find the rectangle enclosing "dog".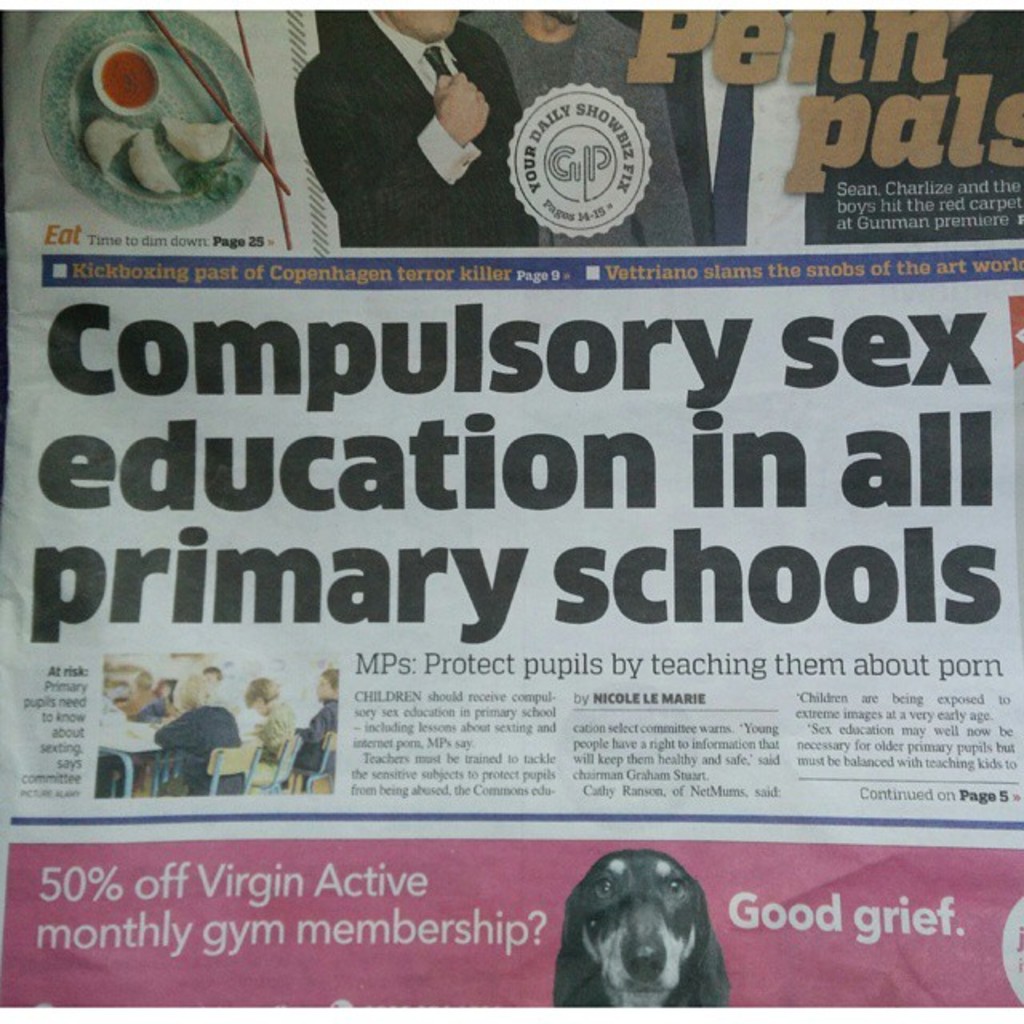
[x1=550, y1=845, x2=730, y2=1011].
